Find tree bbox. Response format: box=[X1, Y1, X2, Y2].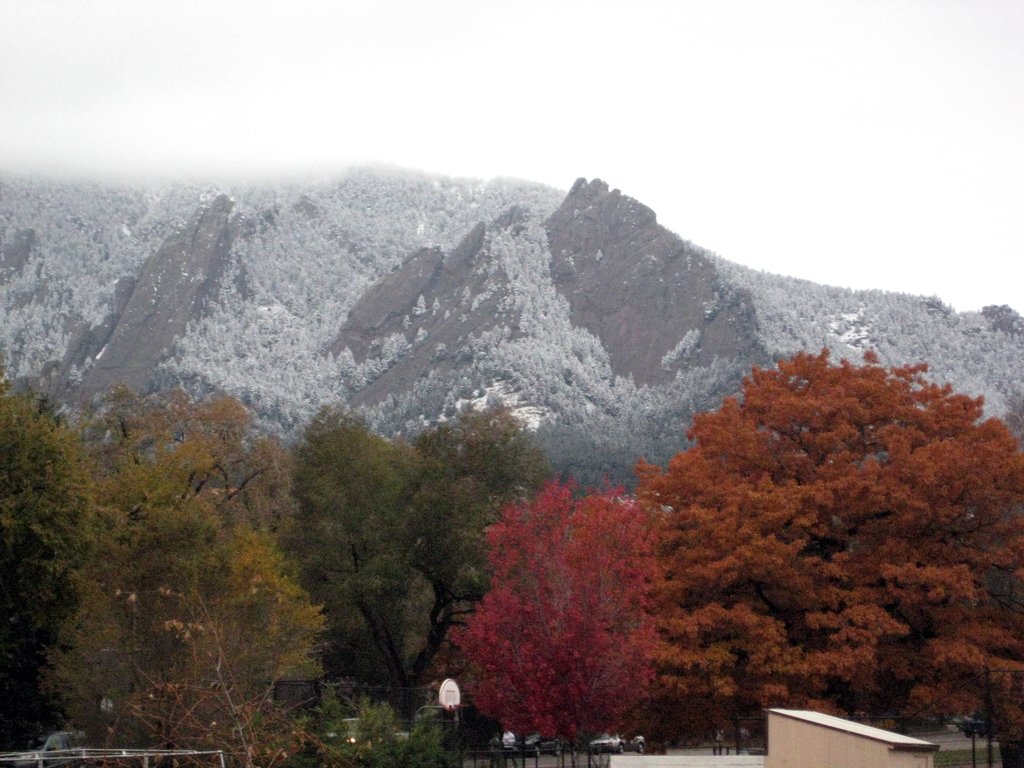
box=[0, 385, 109, 748].
